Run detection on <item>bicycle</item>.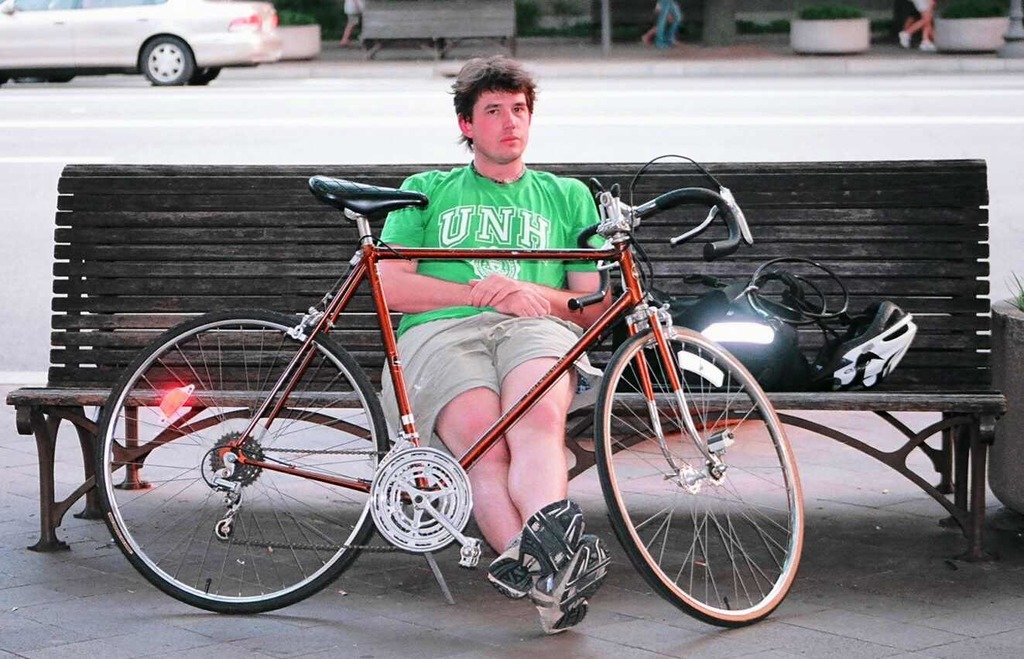
Result: bbox=[53, 145, 869, 629].
